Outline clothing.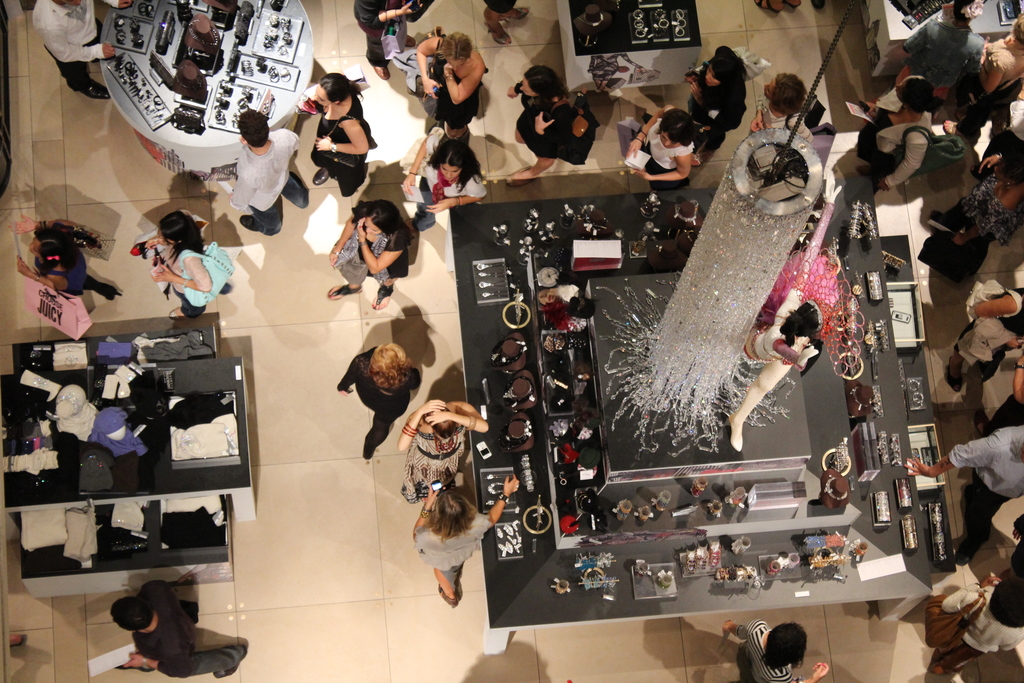
Outline: (396,422,463,498).
